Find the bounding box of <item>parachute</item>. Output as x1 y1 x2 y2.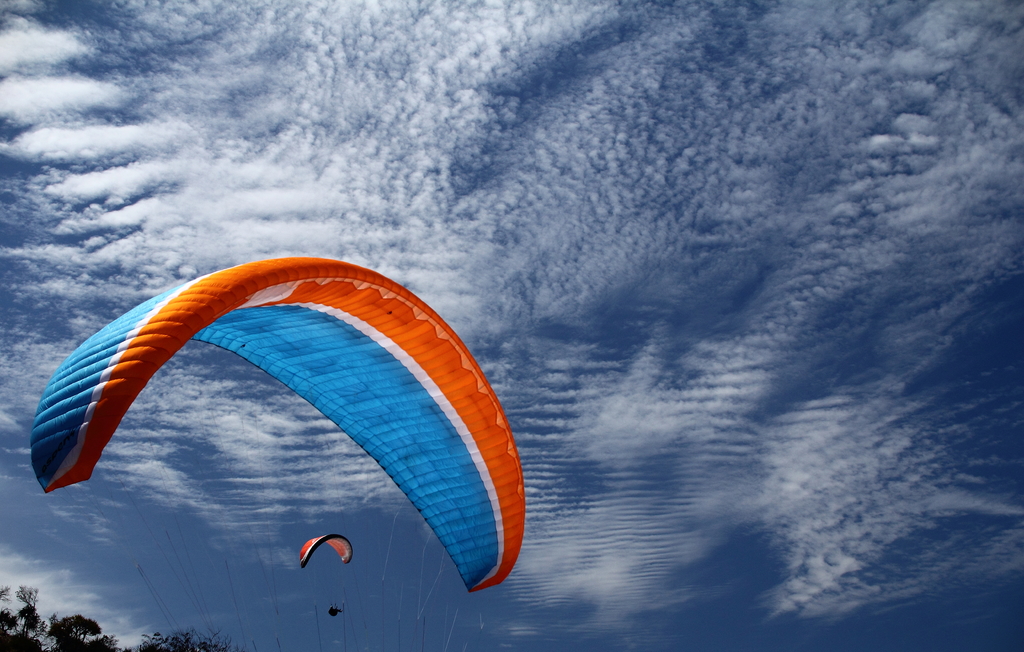
79 231 592 651.
